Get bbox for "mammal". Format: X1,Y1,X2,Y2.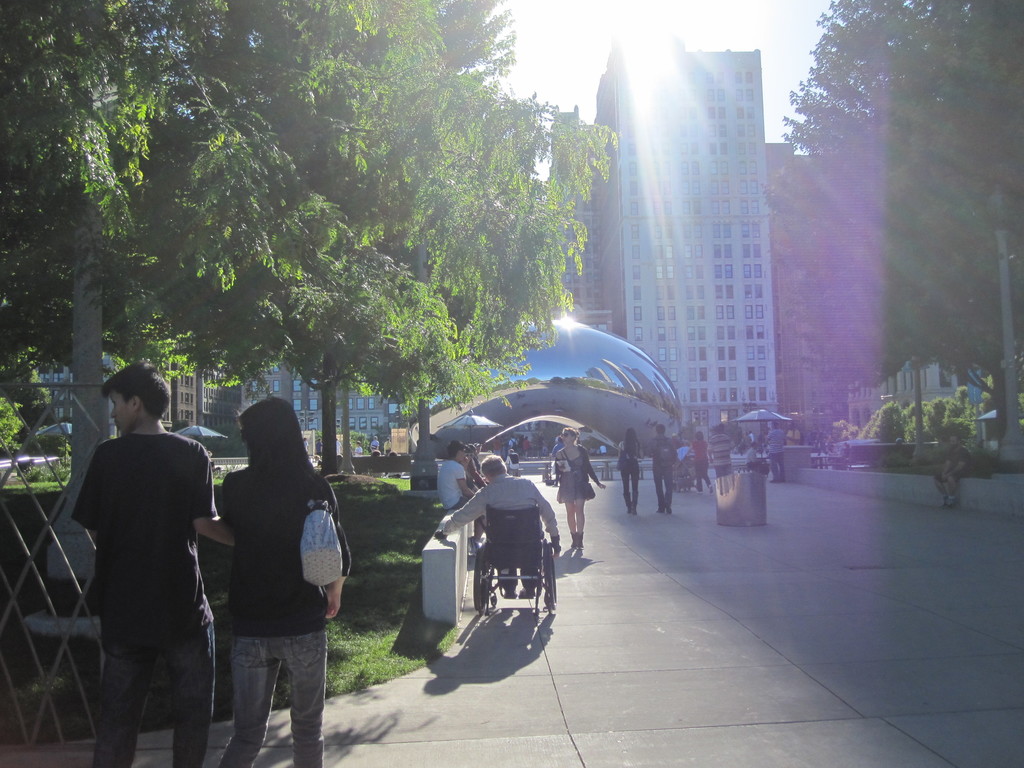
508,434,517,445.
